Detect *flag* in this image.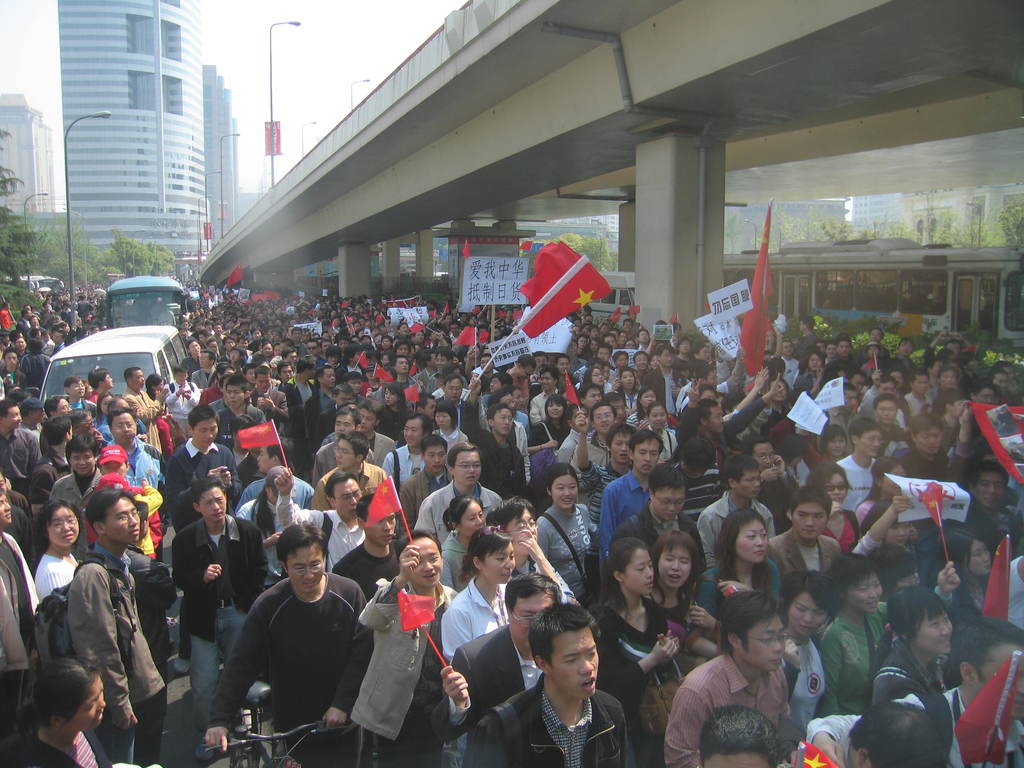
Detection: detection(358, 479, 401, 529).
